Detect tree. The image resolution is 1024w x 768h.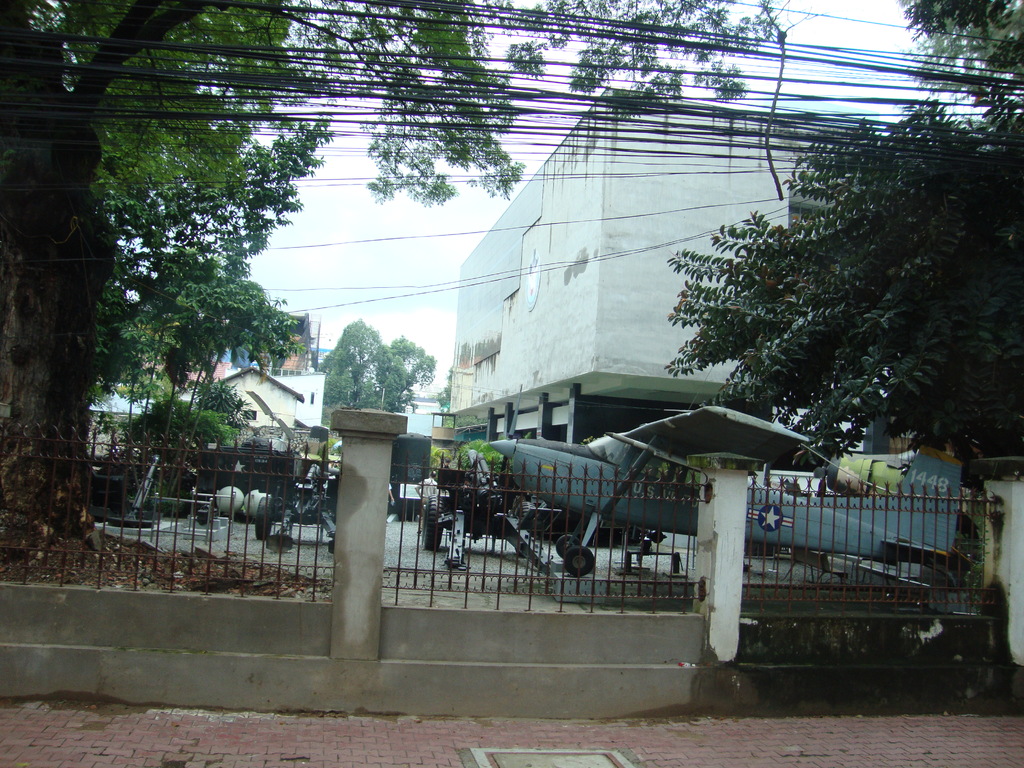
{"x1": 300, "y1": 323, "x2": 403, "y2": 474}.
